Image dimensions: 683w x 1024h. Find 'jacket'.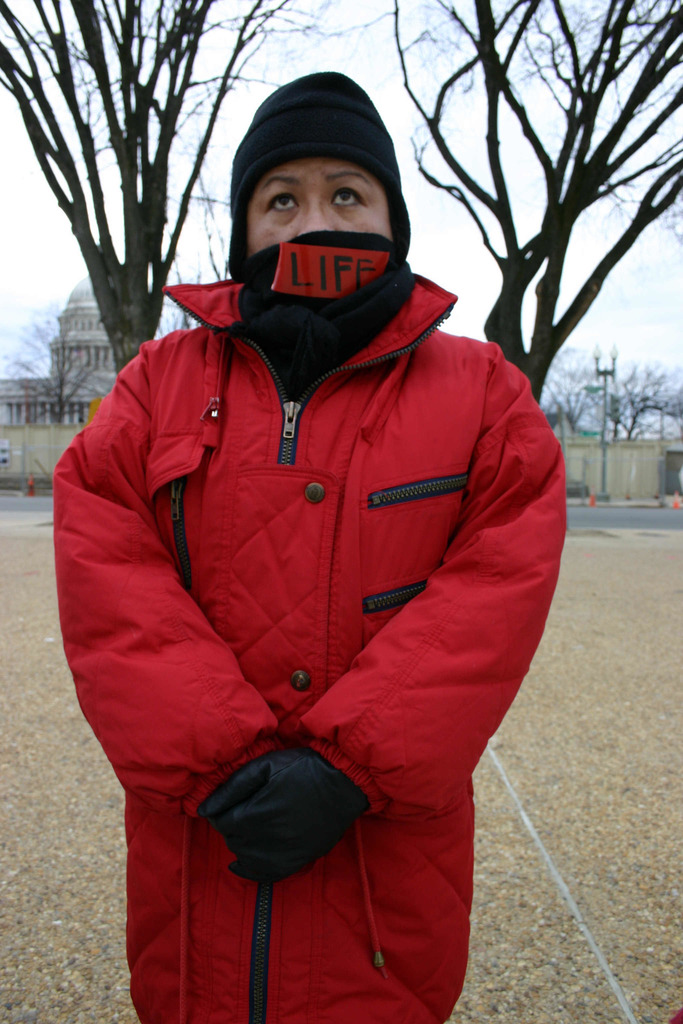
<bbox>51, 276, 566, 1023</bbox>.
